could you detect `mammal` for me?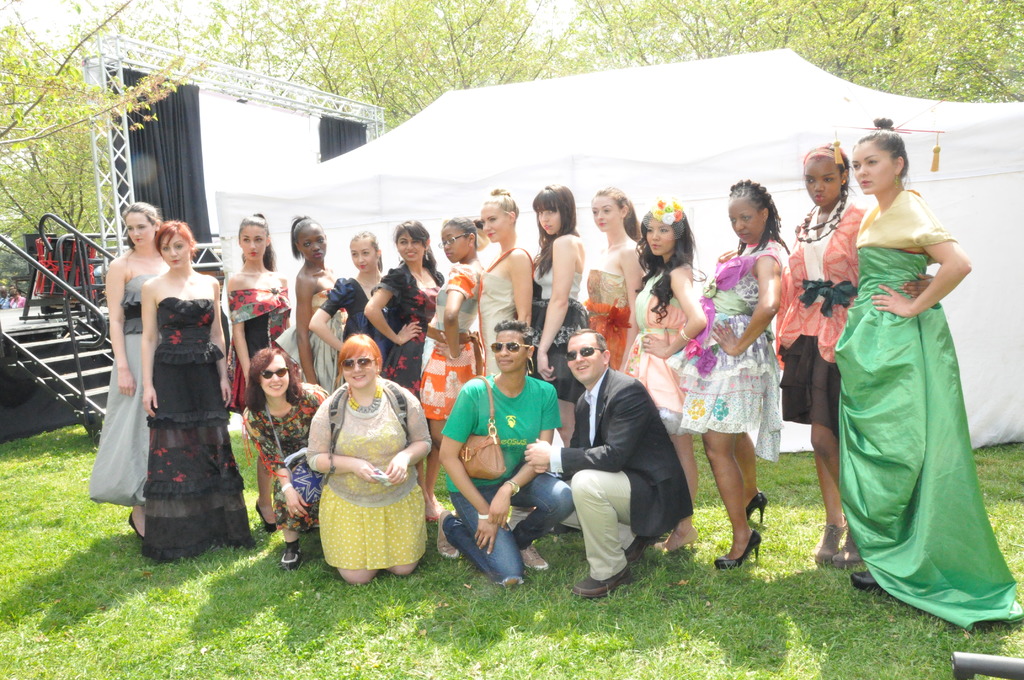
Detection result: (left=621, top=197, right=710, bottom=558).
